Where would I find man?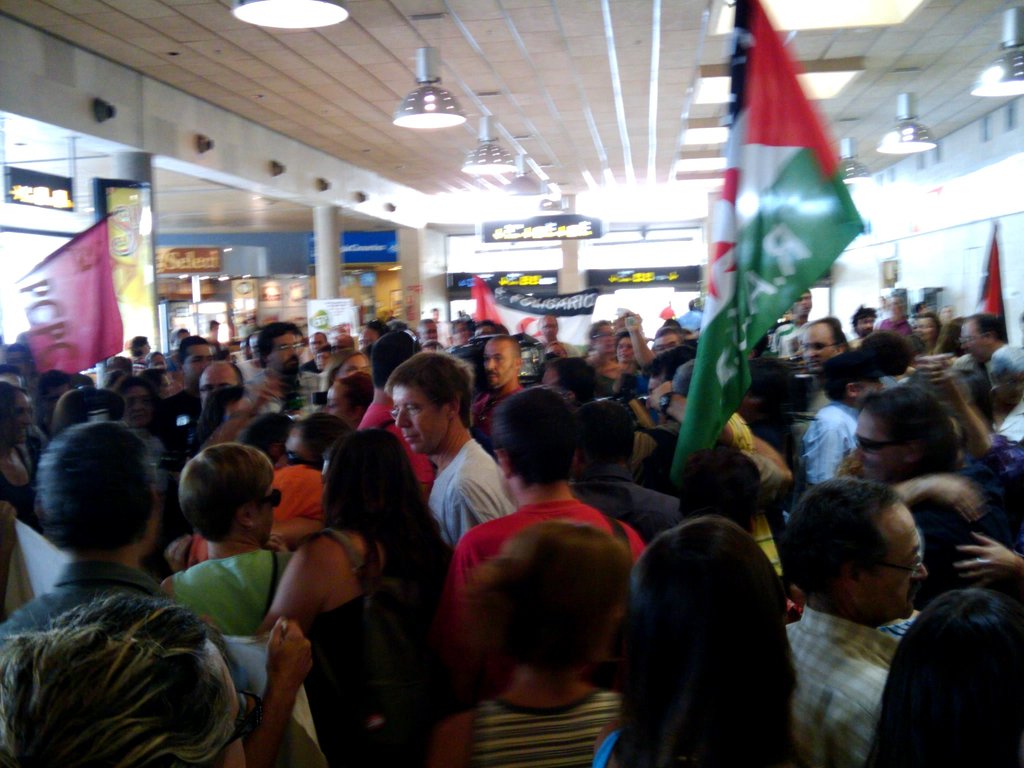
At box(1, 418, 317, 764).
